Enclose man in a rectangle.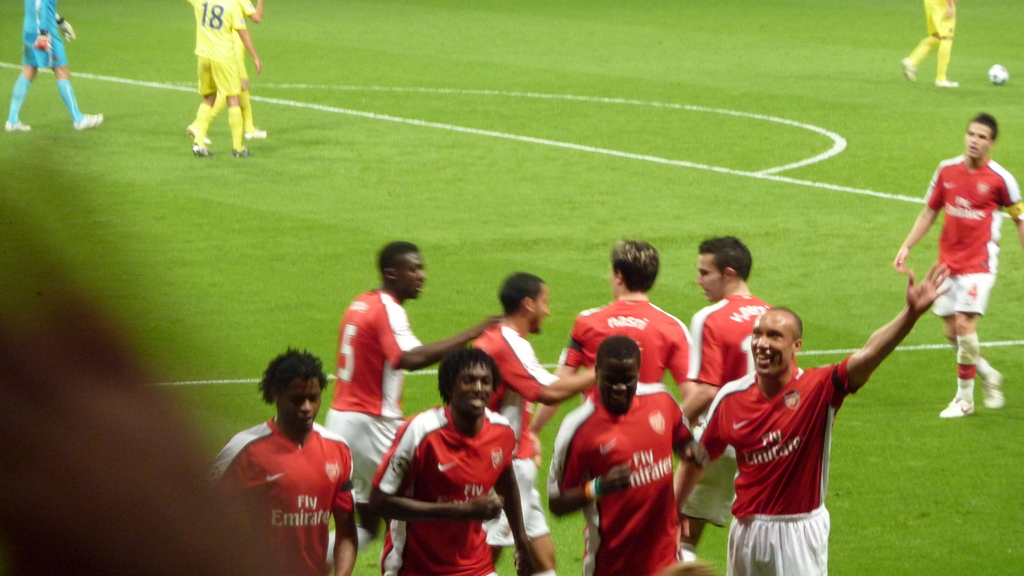
{"x1": 183, "y1": 0, "x2": 252, "y2": 156}.
